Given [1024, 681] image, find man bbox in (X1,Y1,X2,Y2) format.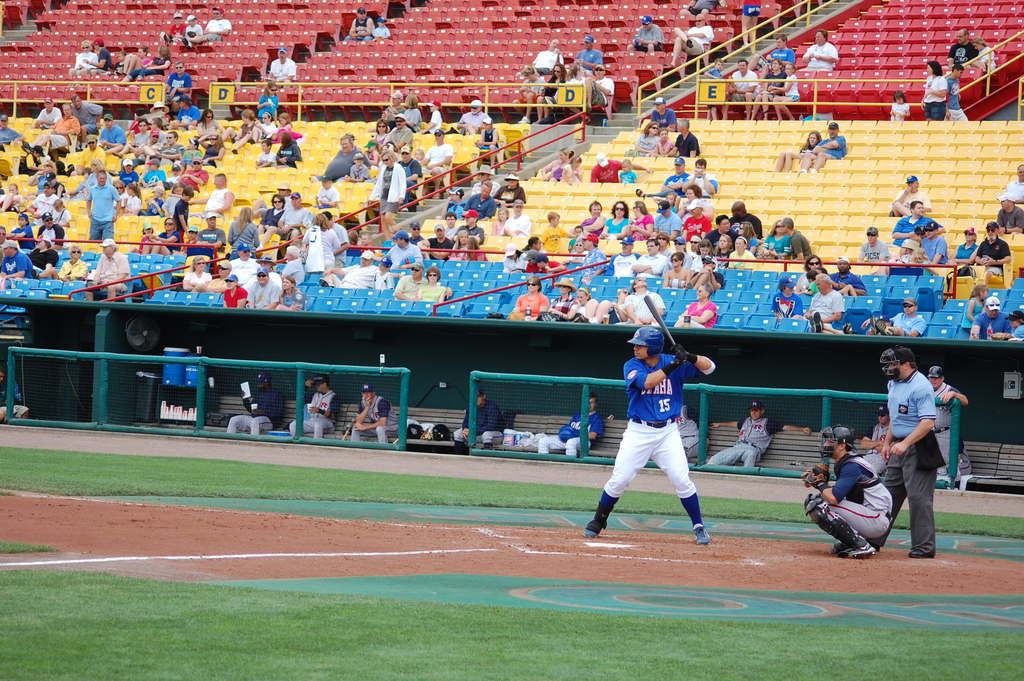
(579,325,719,542).
